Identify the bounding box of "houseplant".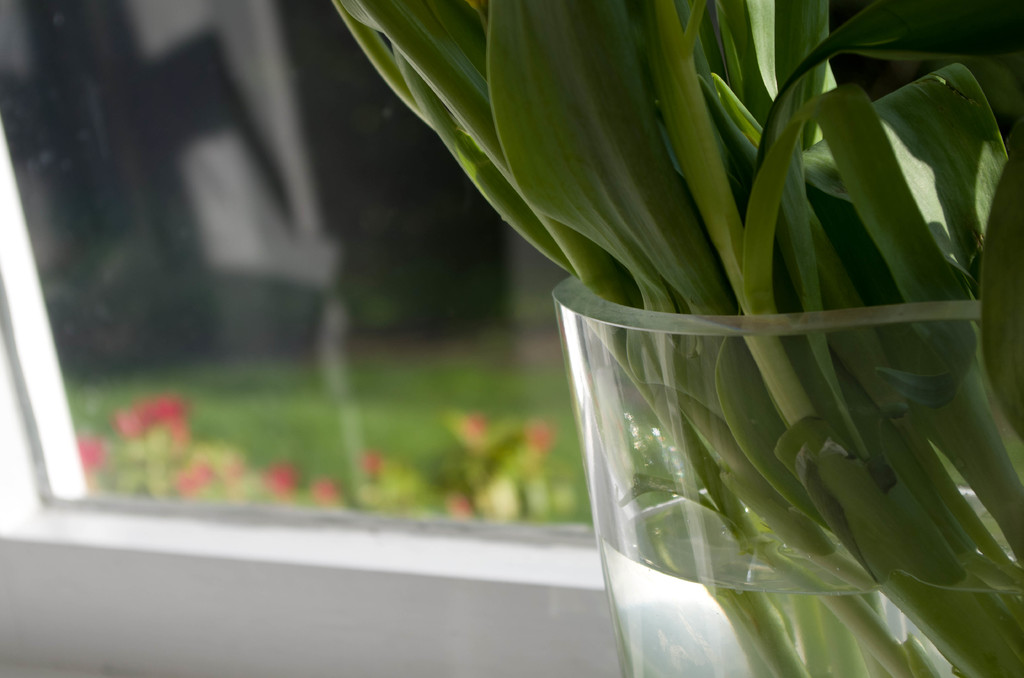
box(329, 0, 1023, 677).
